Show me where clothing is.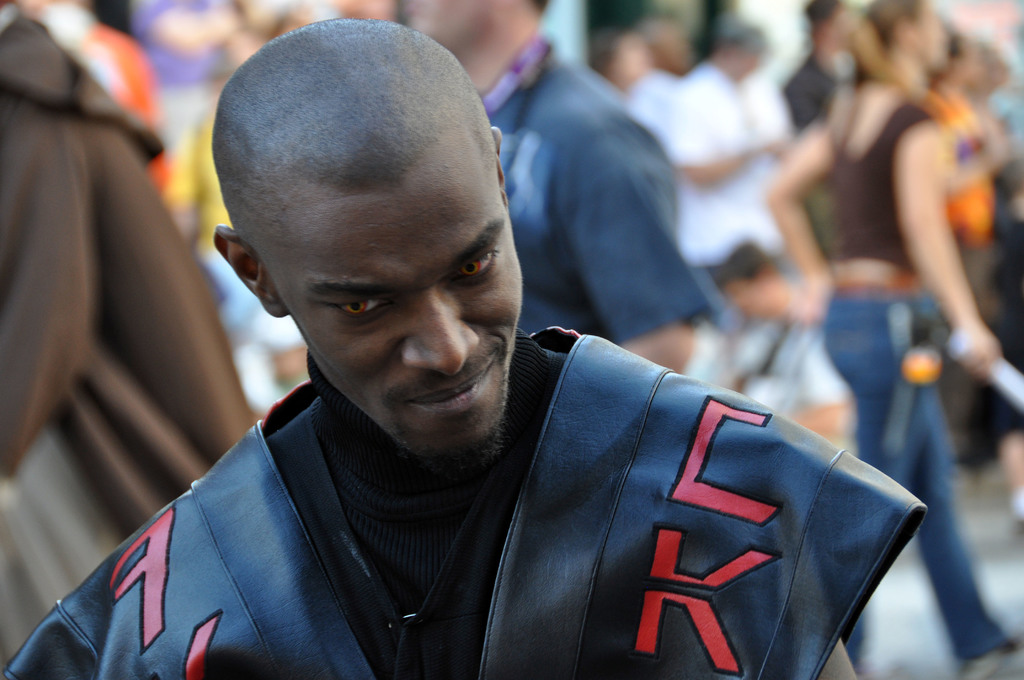
clothing is at region(36, 347, 922, 670).
